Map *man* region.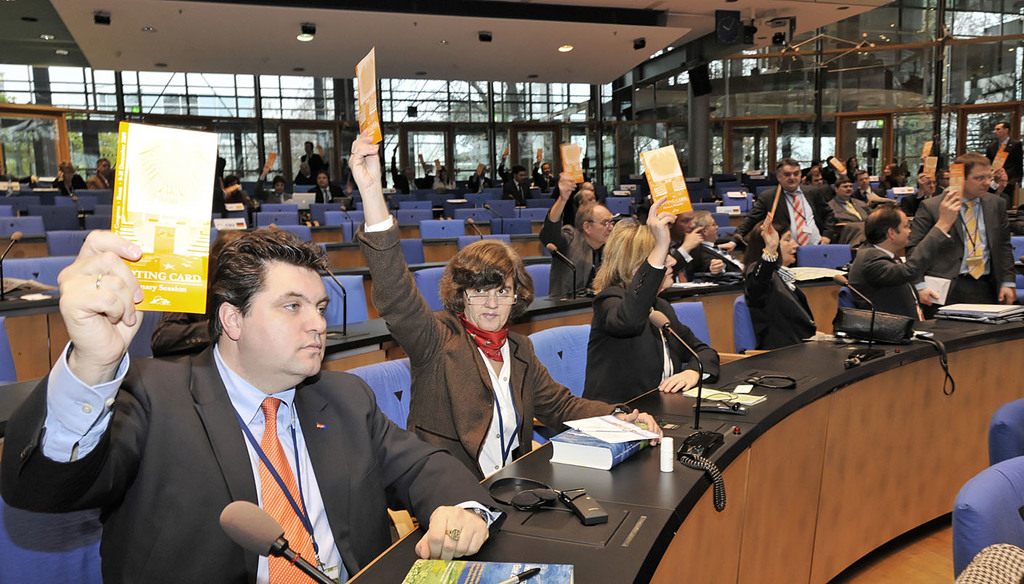
Mapped to (x1=813, y1=201, x2=839, y2=237).
